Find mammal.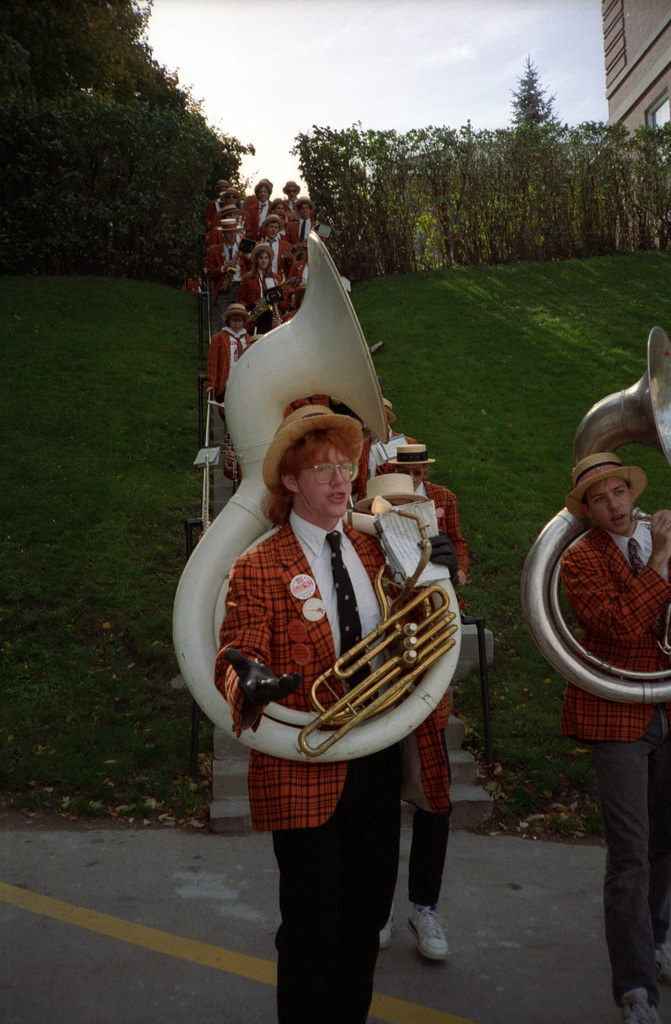
352:465:446:958.
